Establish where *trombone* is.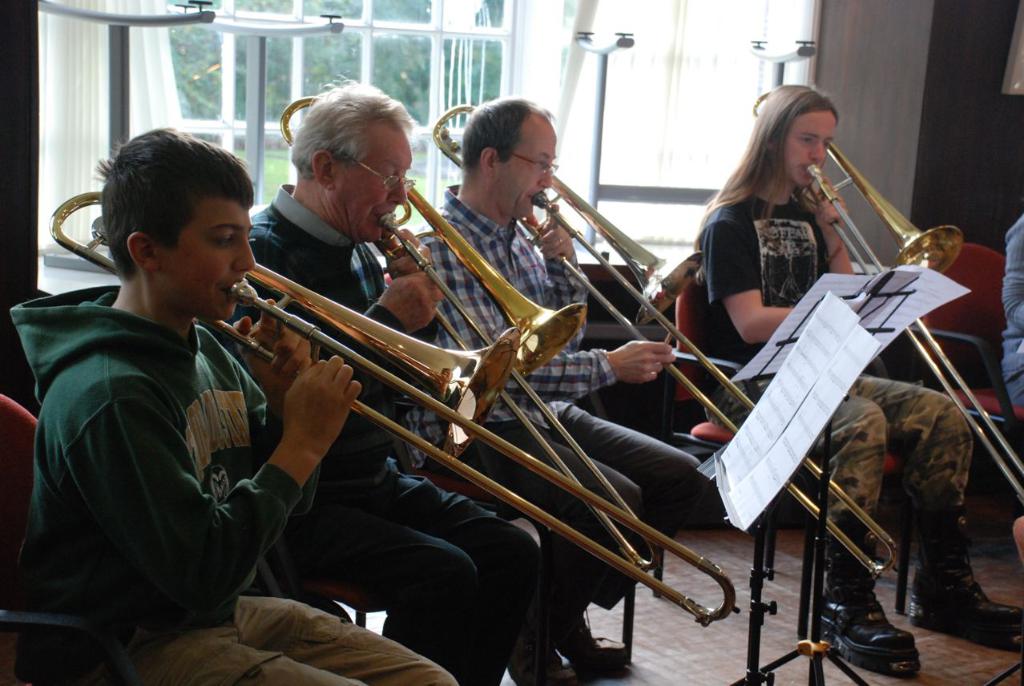
Established at <region>276, 95, 659, 574</region>.
